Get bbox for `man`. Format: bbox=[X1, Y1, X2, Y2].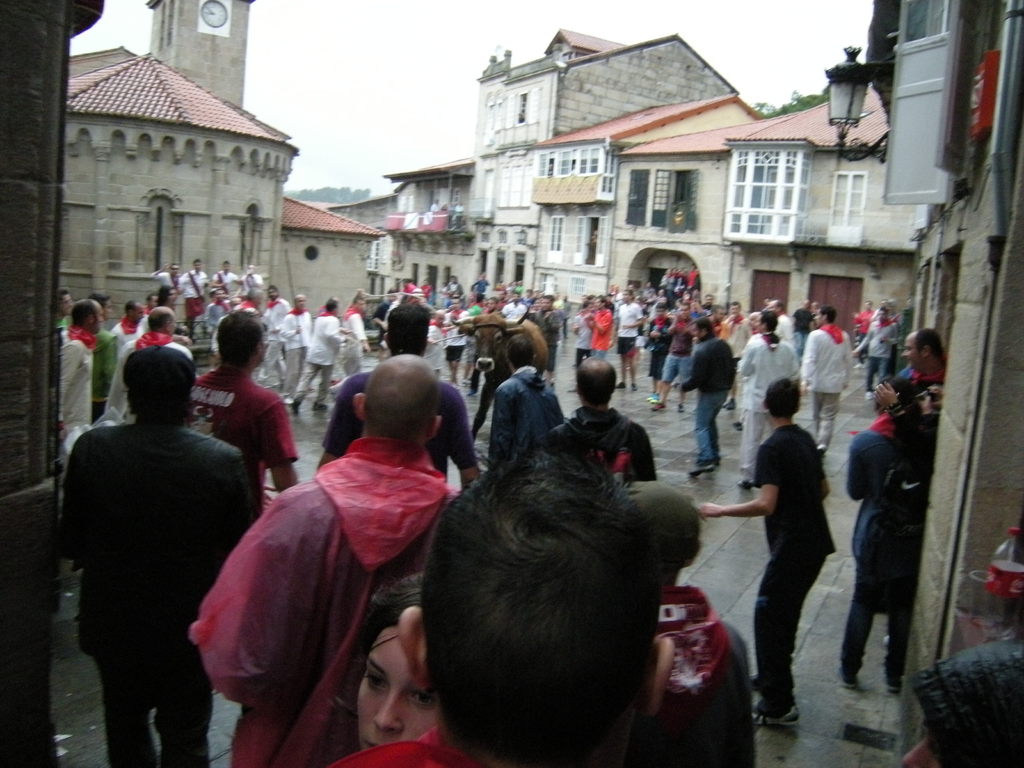
bbox=[674, 312, 735, 474].
